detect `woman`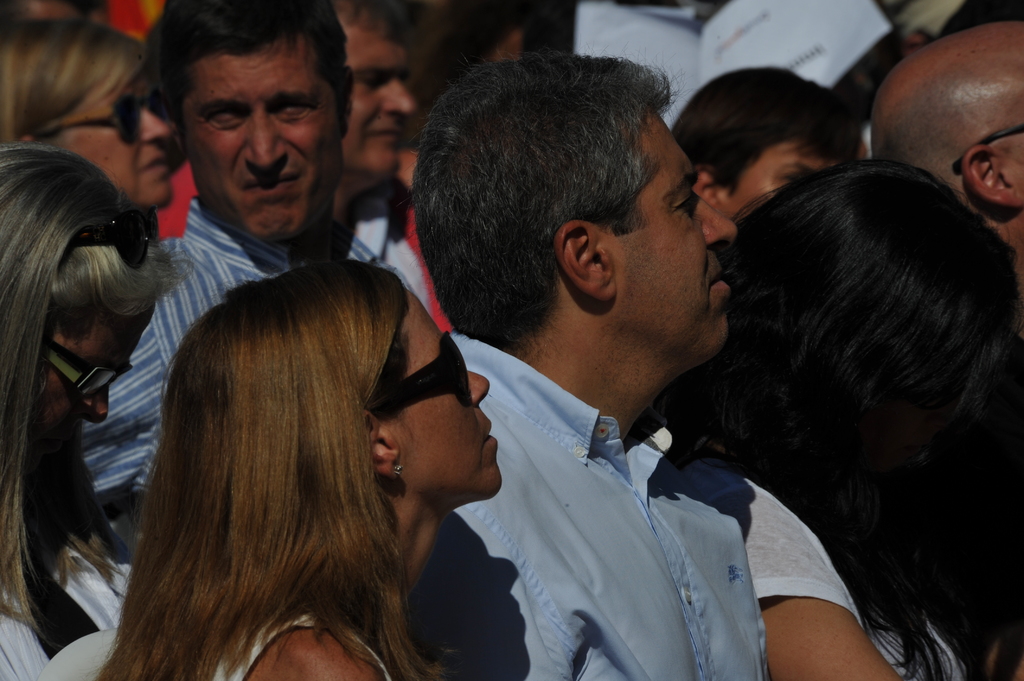
[x1=658, y1=157, x2=1023, y2=680]
